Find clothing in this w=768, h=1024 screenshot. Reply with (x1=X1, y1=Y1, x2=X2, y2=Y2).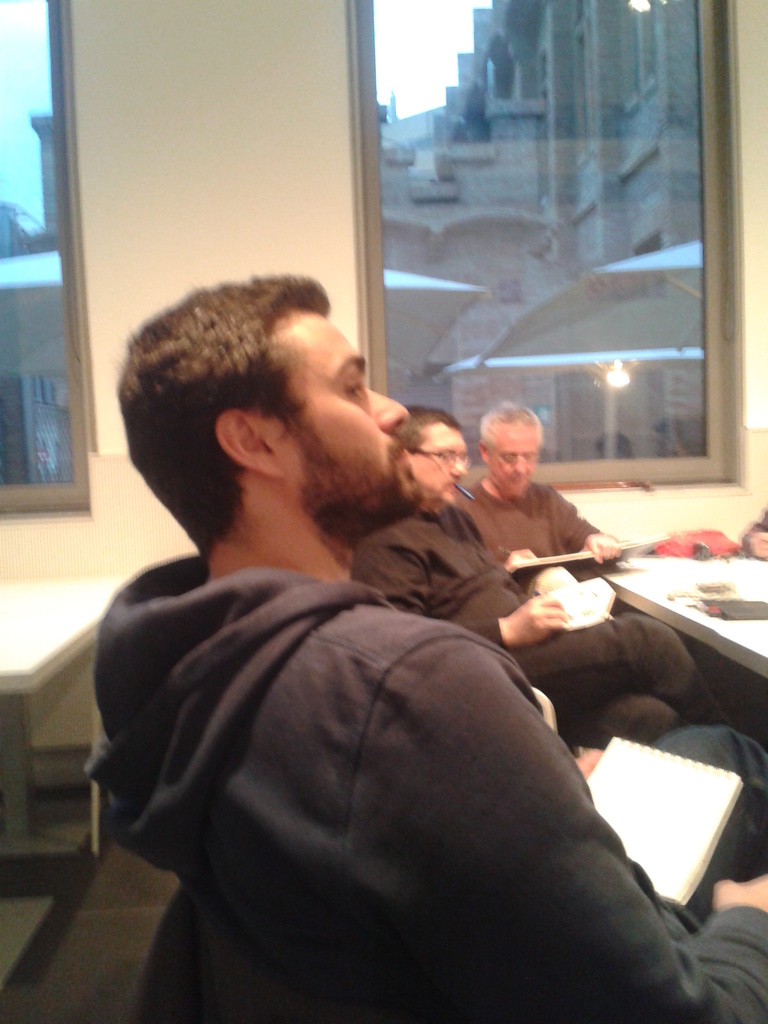
(x1=363, y1=500, x2=694, y2=745).
